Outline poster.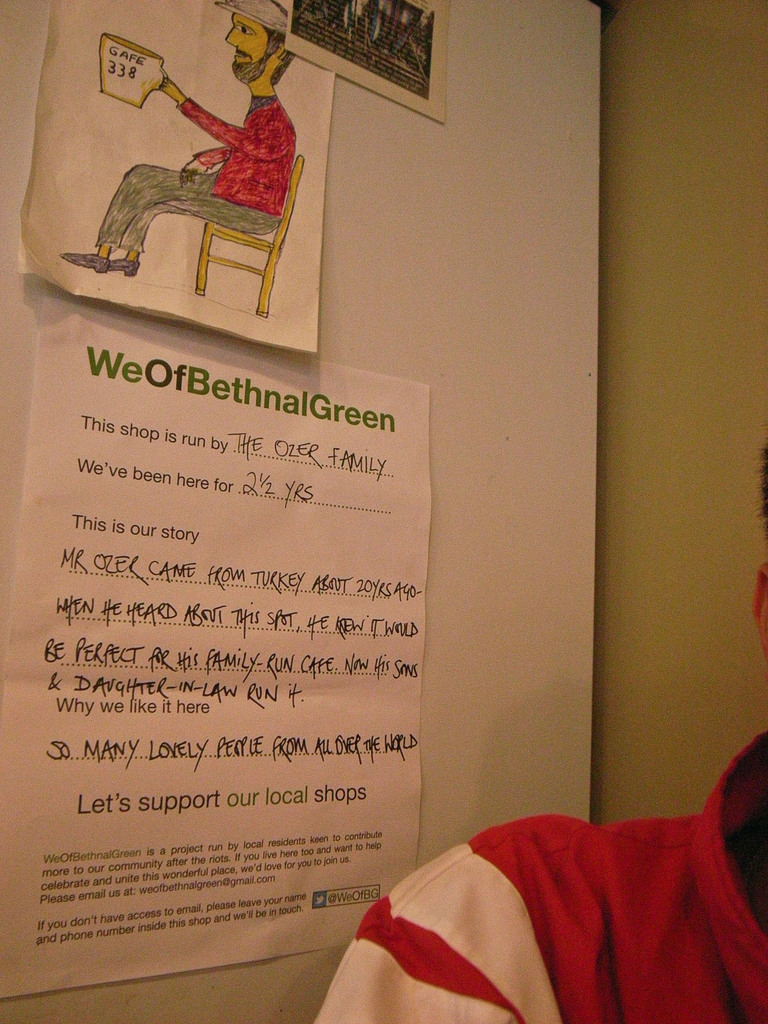
Outline: {"left": 19, "top": 0, "right": 335, "bottom": 355}.
